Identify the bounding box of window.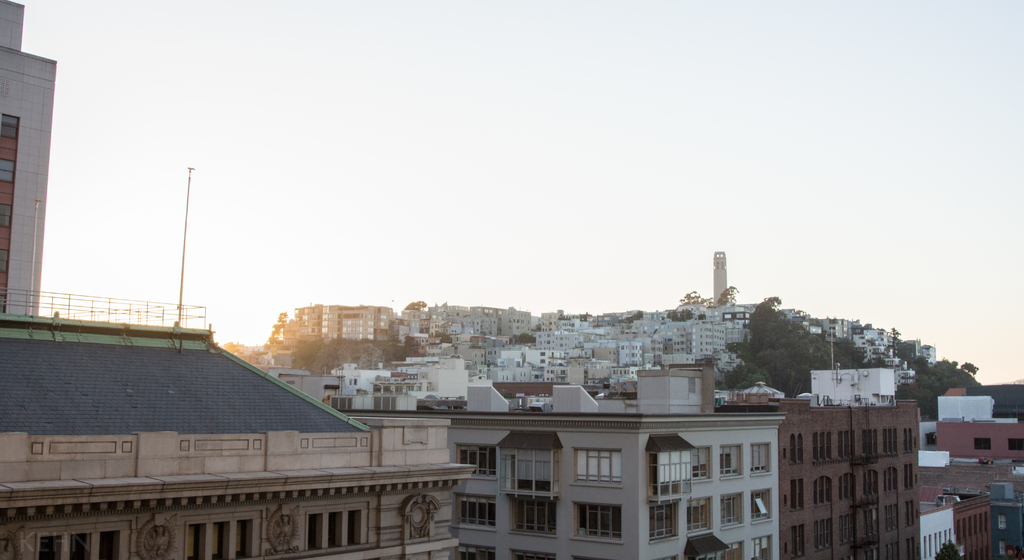
box=[998, 515, 1006, 531].
